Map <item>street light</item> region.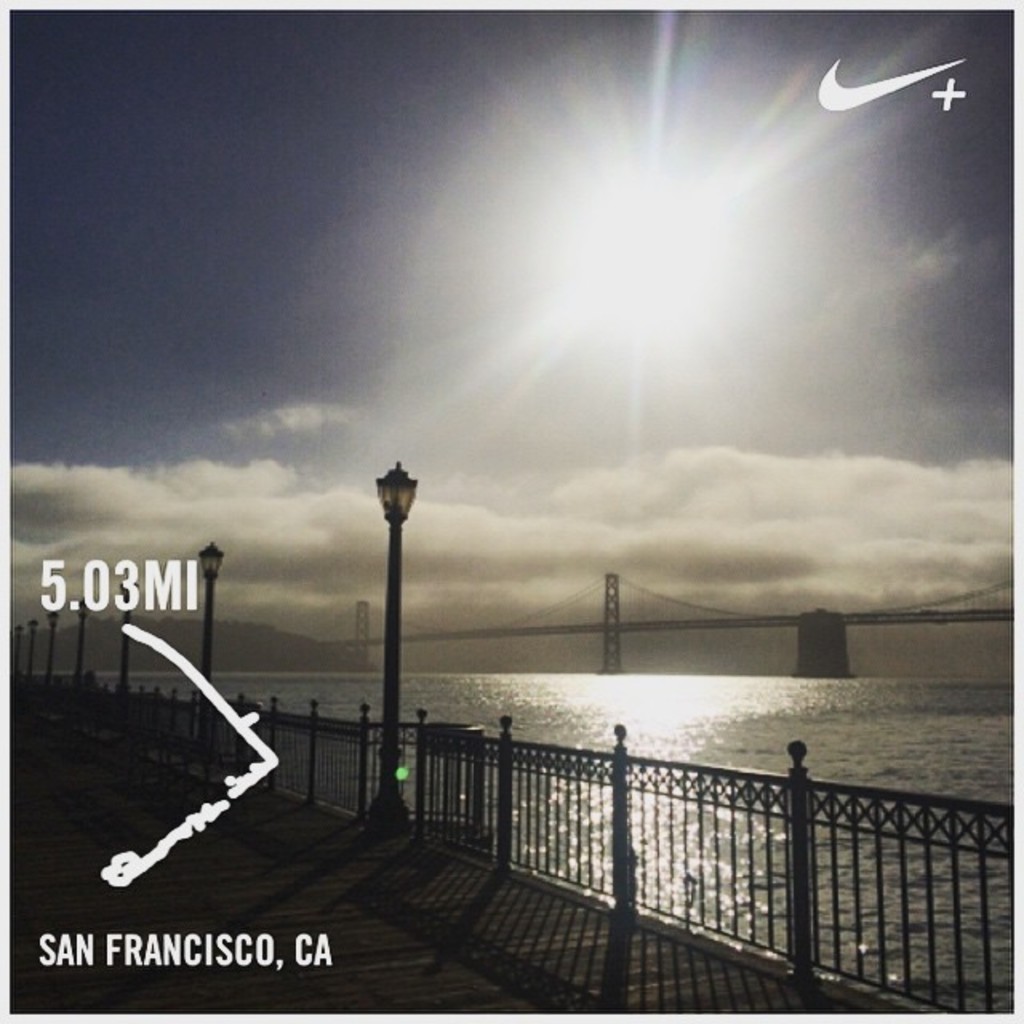
Mapped to {"left": 45, "top": 600, "right": 64, "bottom": 702}.
